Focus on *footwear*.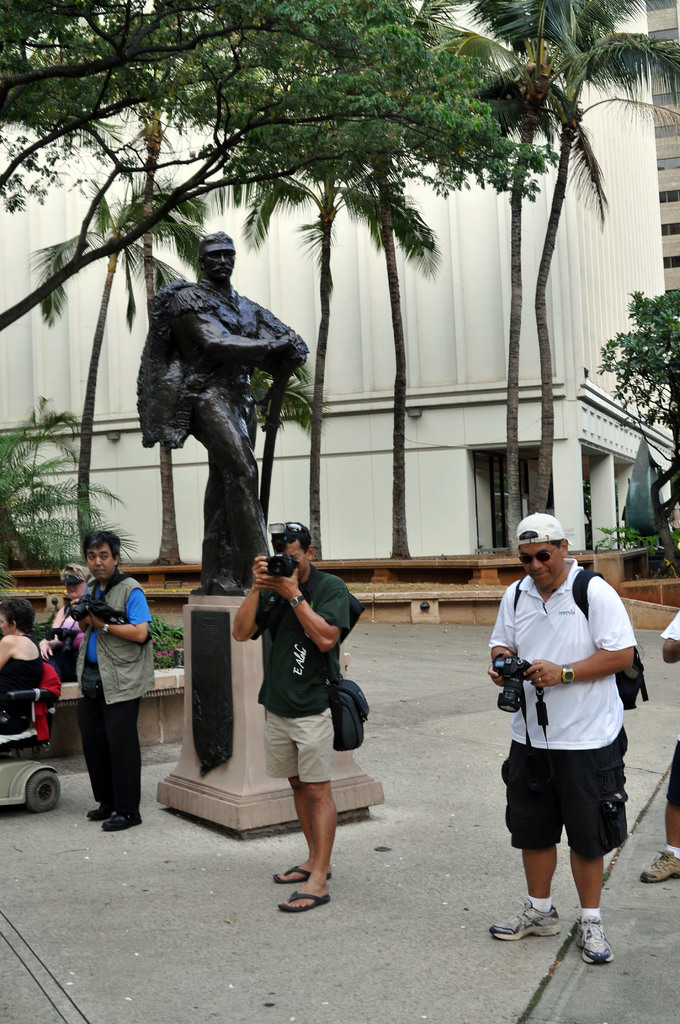
Focused at (left=271, top=895, right=334, bottom=909).
